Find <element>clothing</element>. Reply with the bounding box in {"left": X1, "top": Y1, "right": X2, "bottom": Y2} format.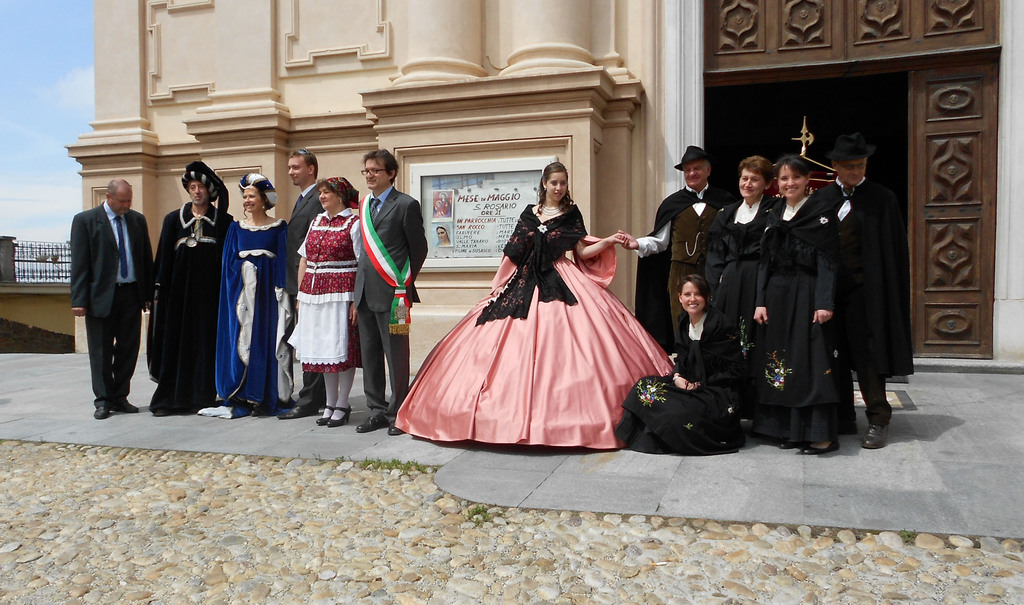
{"left": 737, "top": 202, "right": 859, "bottom": 440}.
